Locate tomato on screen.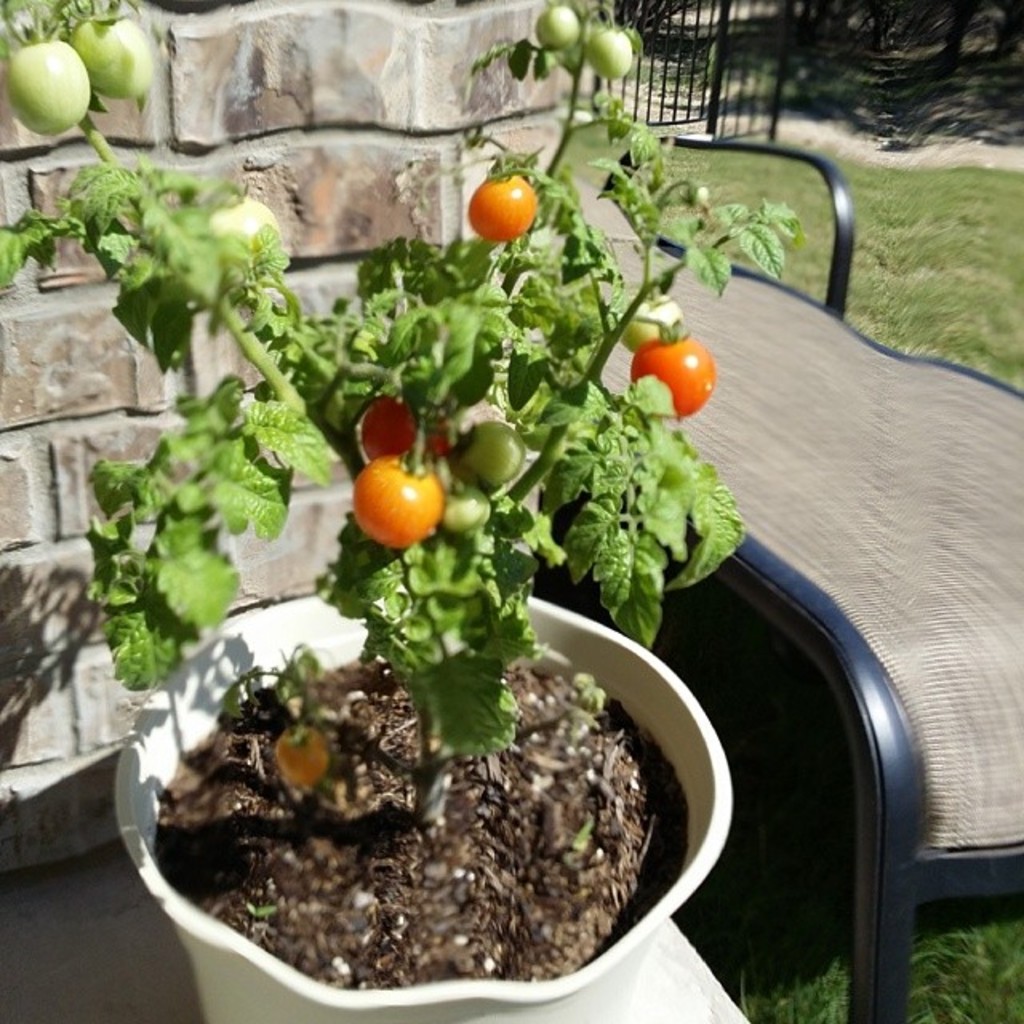
On screen at bbox(363, 398, 451, 469).
